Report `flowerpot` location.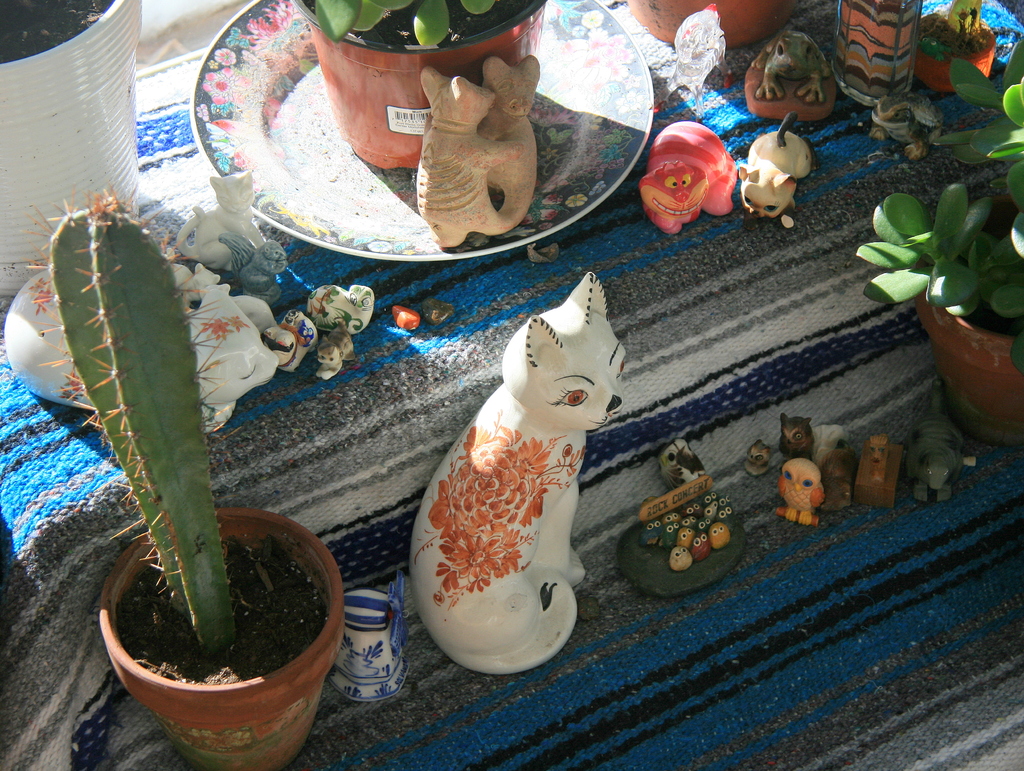
Report: (915,185,1023,443).
